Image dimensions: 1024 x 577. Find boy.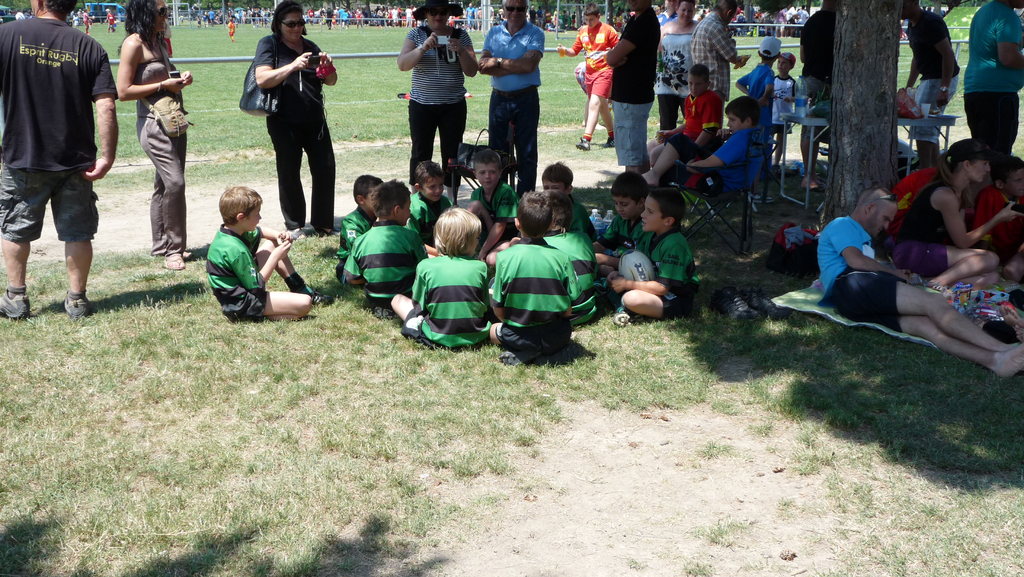
bbox=(643, 97, 771, 187).
